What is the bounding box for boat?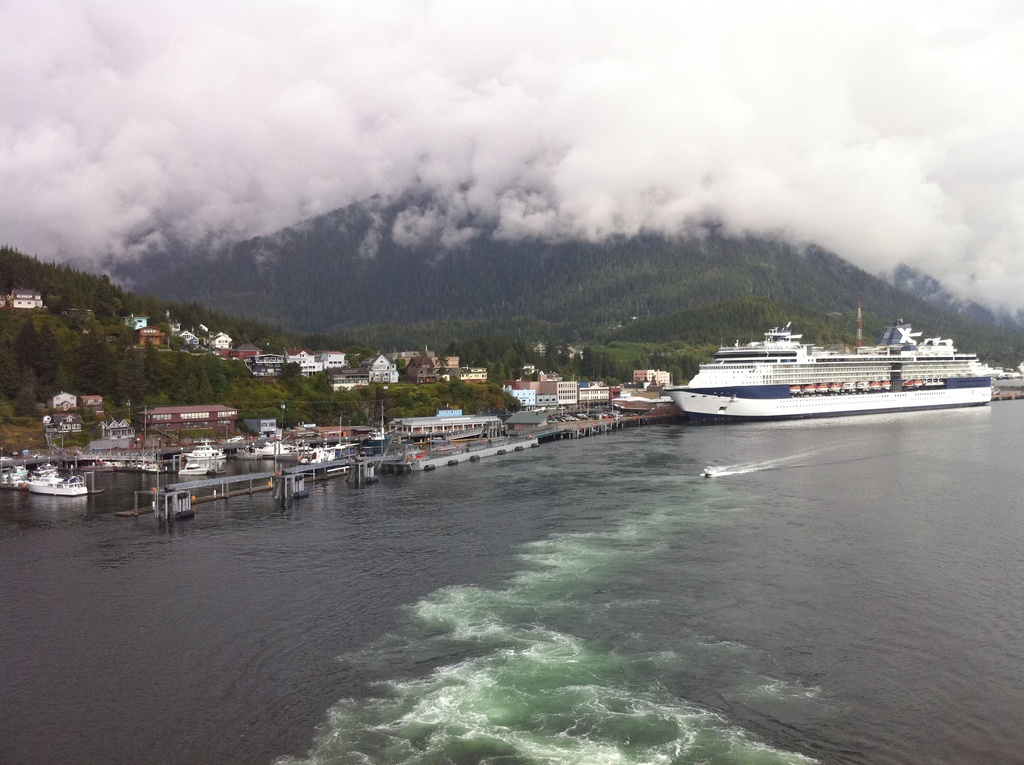
bbox=(24, 463, 96, 499).
